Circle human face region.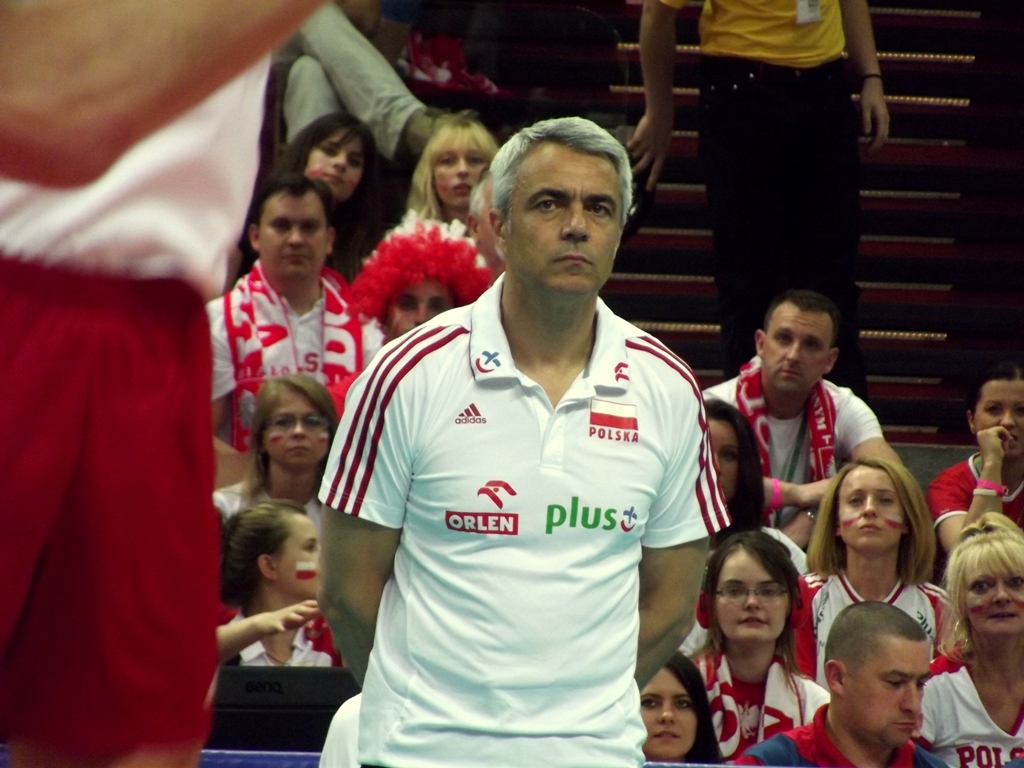
Region: locate(710, 419, 740, 503).
